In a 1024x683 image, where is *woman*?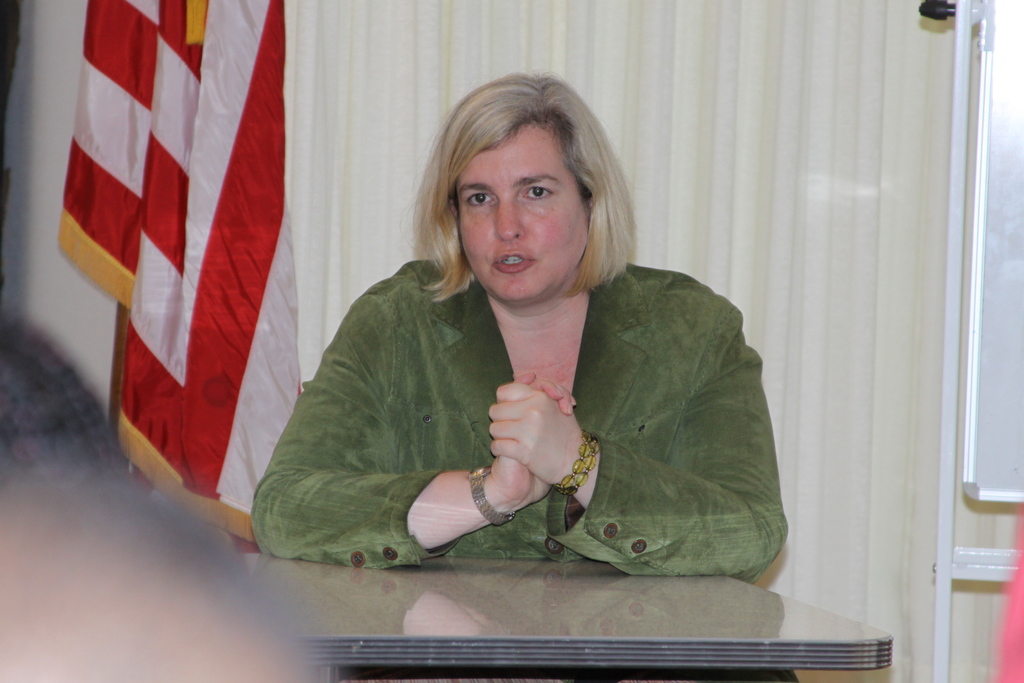
(x1=259, y1=69, x2=797, y2=565).
